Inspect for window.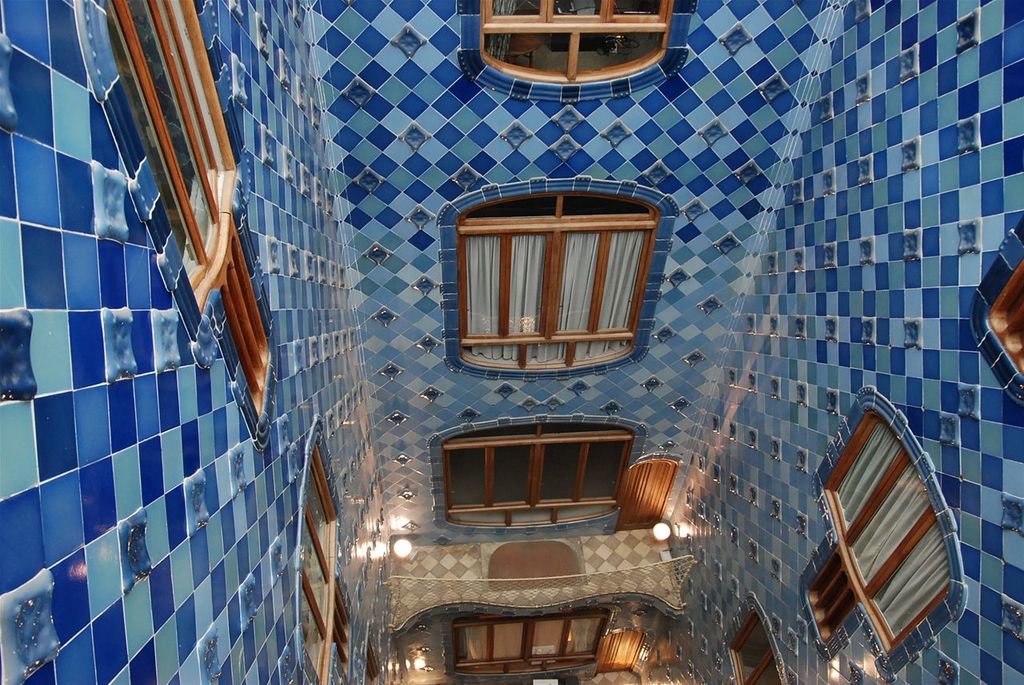
Inspection: <box>724,595,787,684</box>.
